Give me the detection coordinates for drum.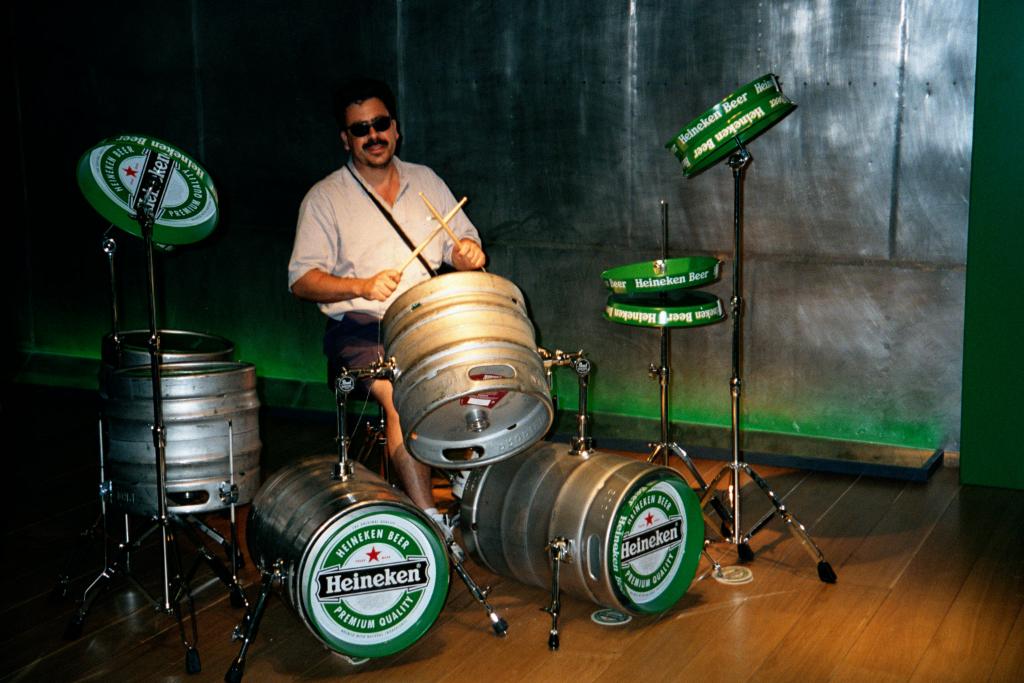
(x1=459, y1=432, x2=705, y2=616).
